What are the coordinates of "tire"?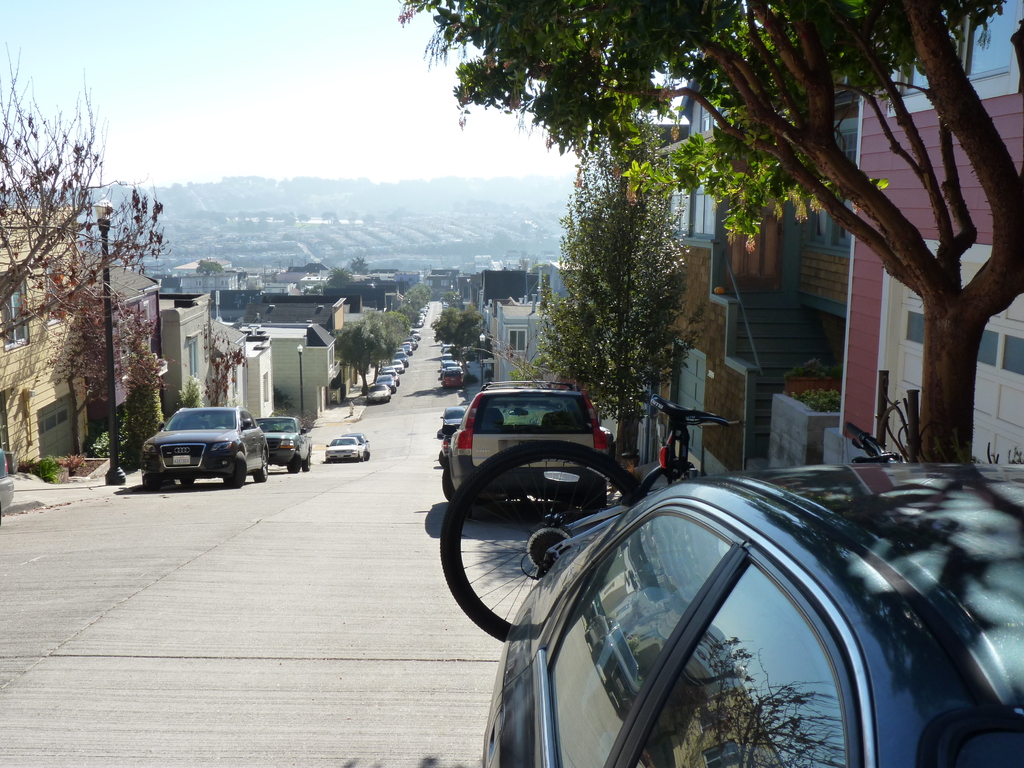
<region>442, 424, 447, 435</region>.
